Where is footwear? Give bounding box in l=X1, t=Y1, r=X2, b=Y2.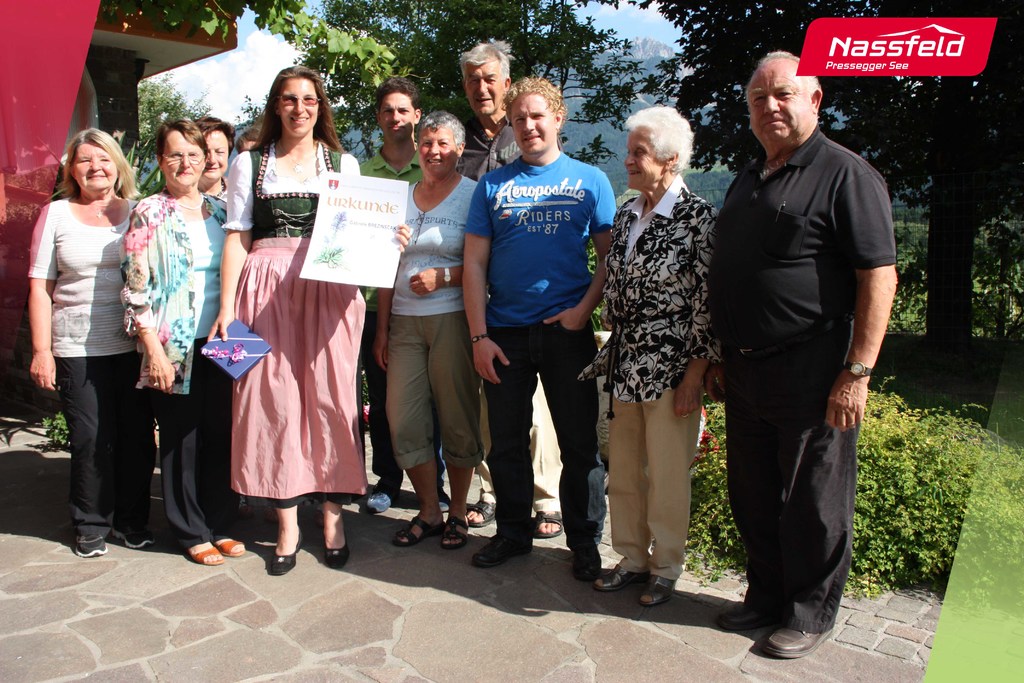
l=765, t=623, r=831, b=660.
